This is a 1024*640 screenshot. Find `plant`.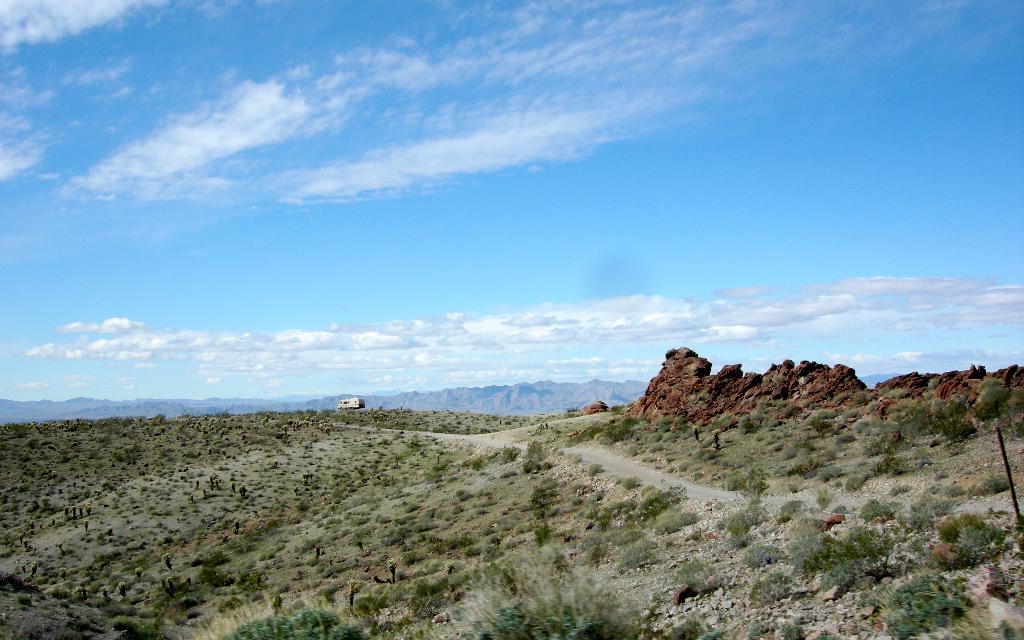
Bounding box: bbox=(692, 449, 705, 459).
